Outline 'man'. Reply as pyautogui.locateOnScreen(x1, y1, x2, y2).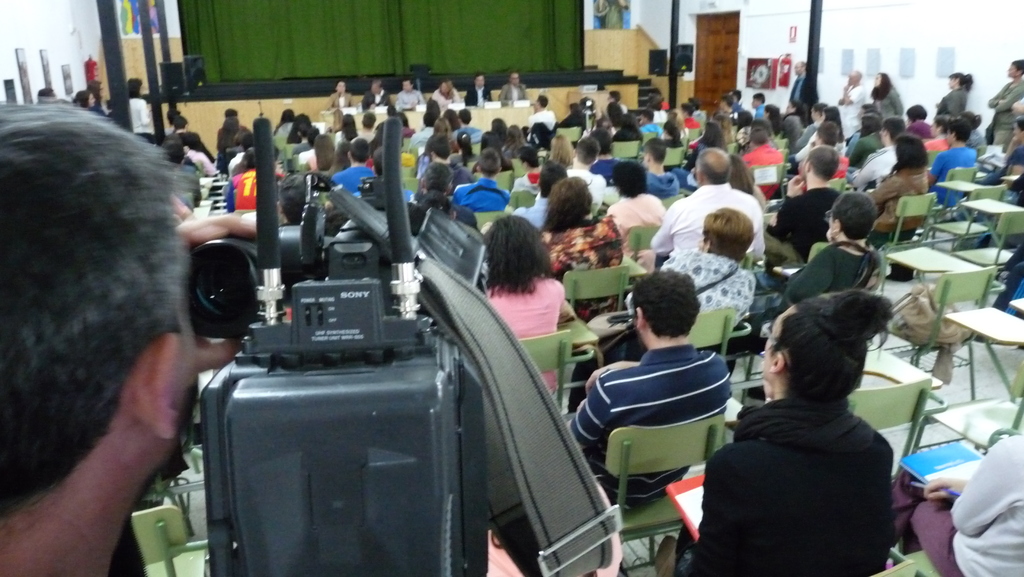
pyautogui.locateOnScreen(524, 95, 555, 124).
